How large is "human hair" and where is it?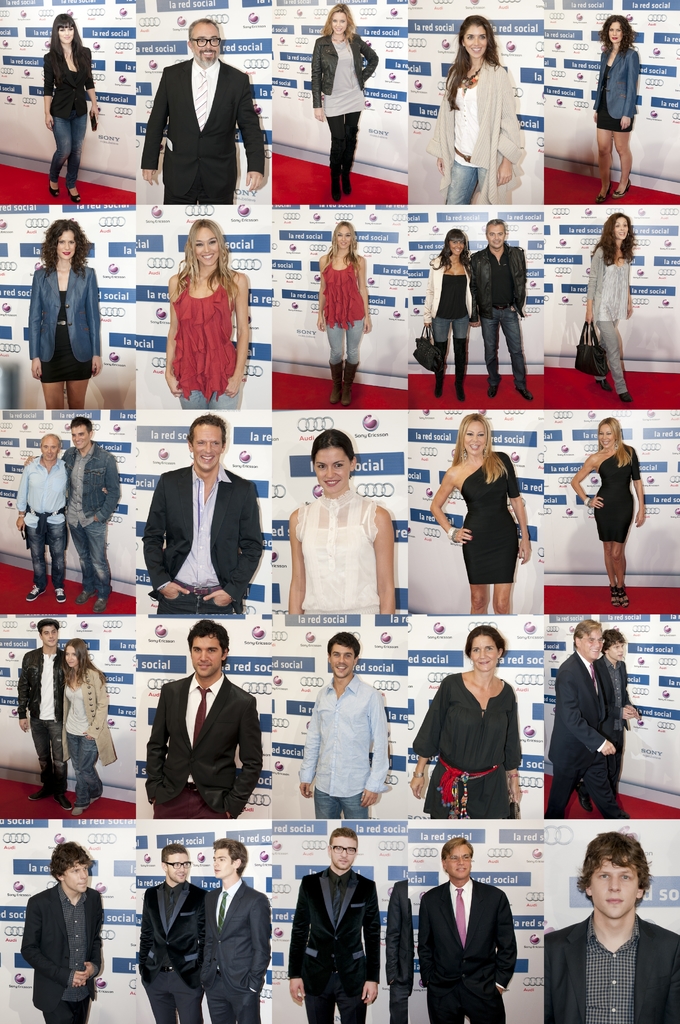
Bounding box: (left=188, top=18, right=221, bottom=41).
